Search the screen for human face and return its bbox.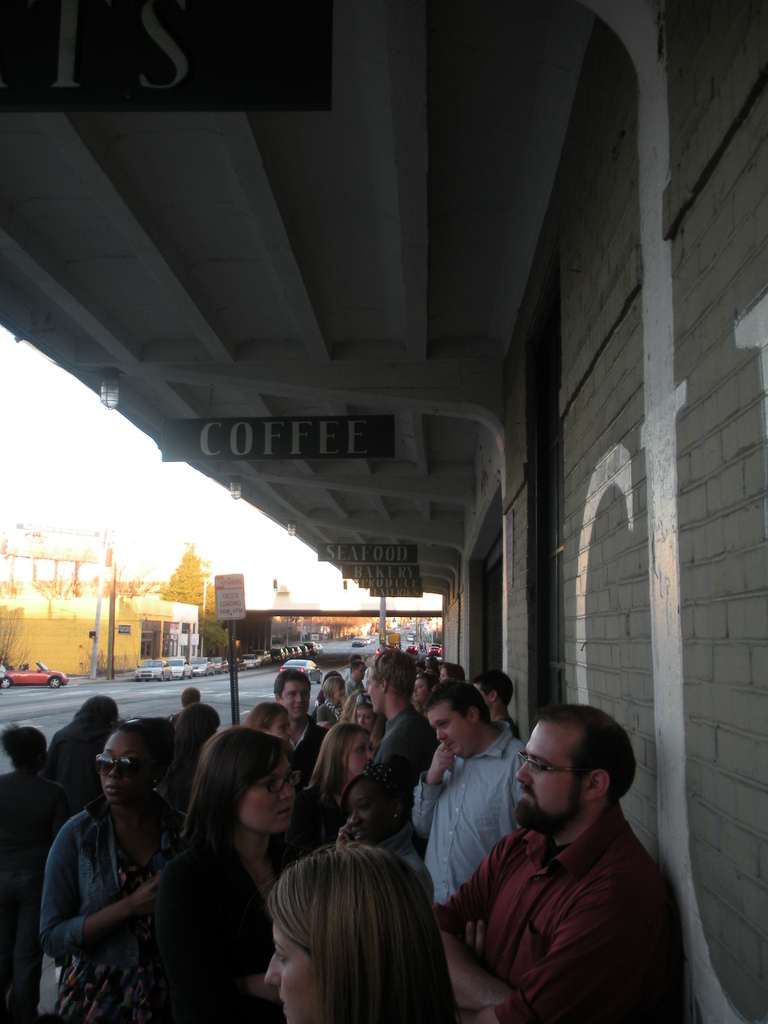
Found: x1=240 y1=762 x2=298 y2=833.
